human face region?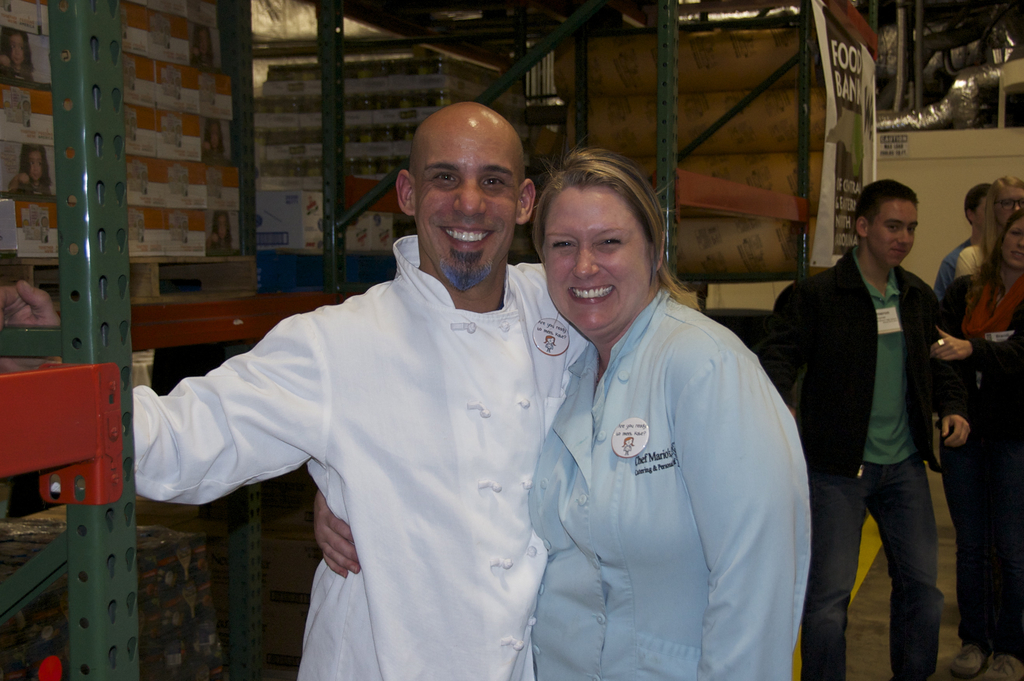
box=[1002, 183, 1023, 220]
